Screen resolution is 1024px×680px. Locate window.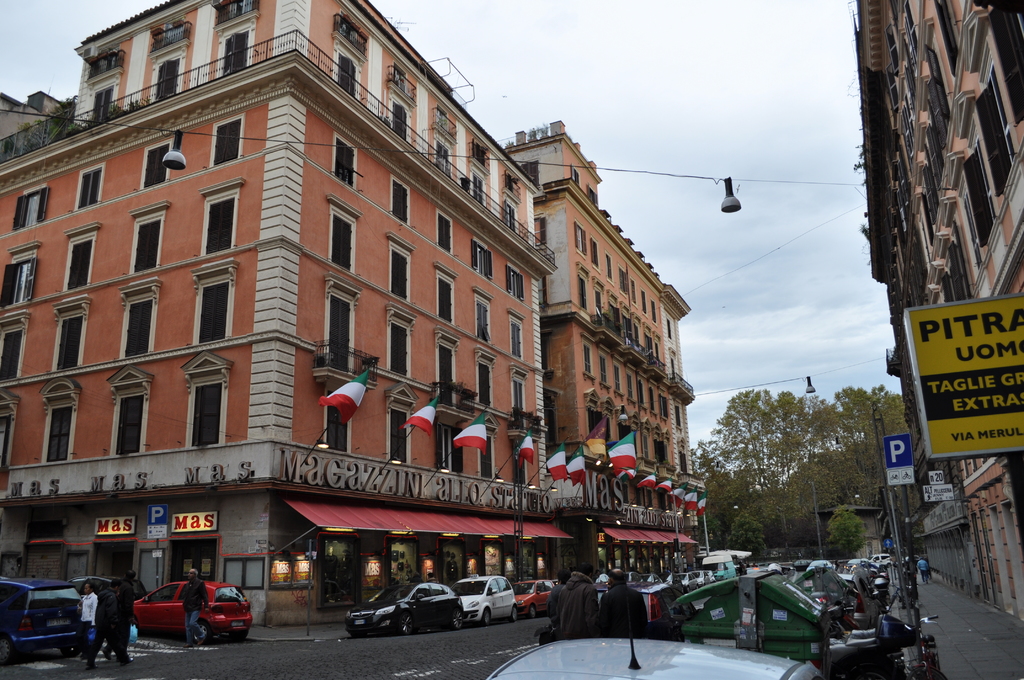
locate(435, 259, 458, 328).
